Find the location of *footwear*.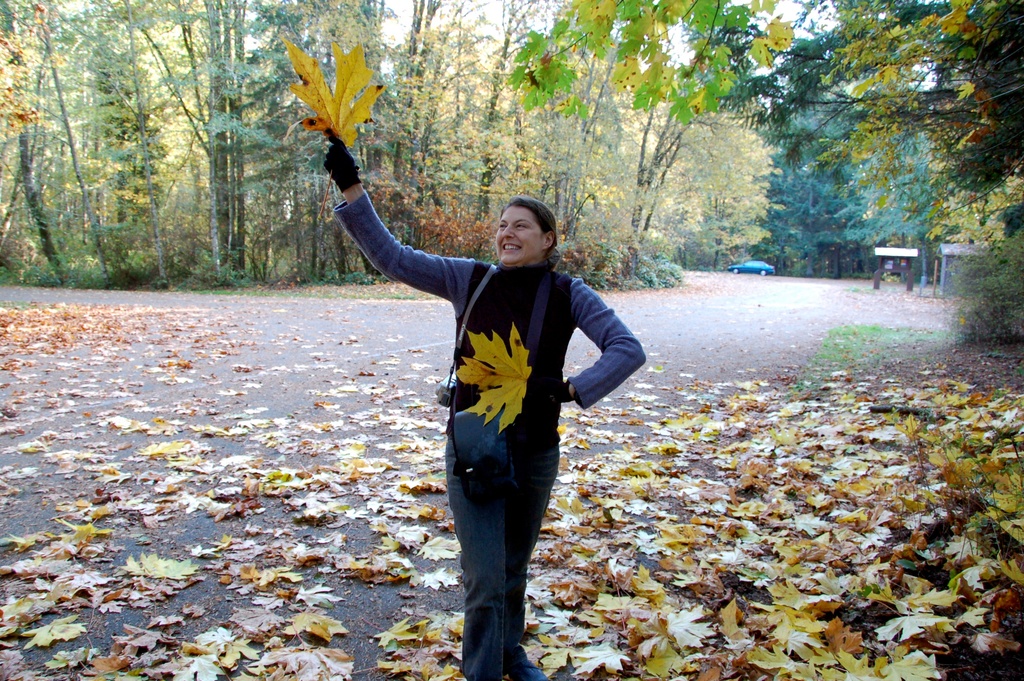
Location: x1=510 y1=644 x2=550 y2=680.
